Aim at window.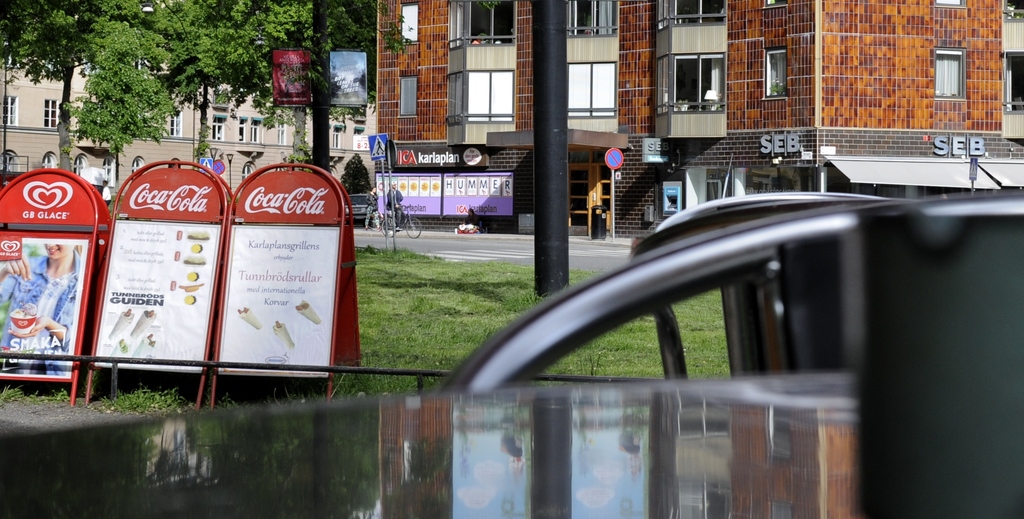
Aimed at pyautogui.locateOnScreen(934, 47, 970, 104).
